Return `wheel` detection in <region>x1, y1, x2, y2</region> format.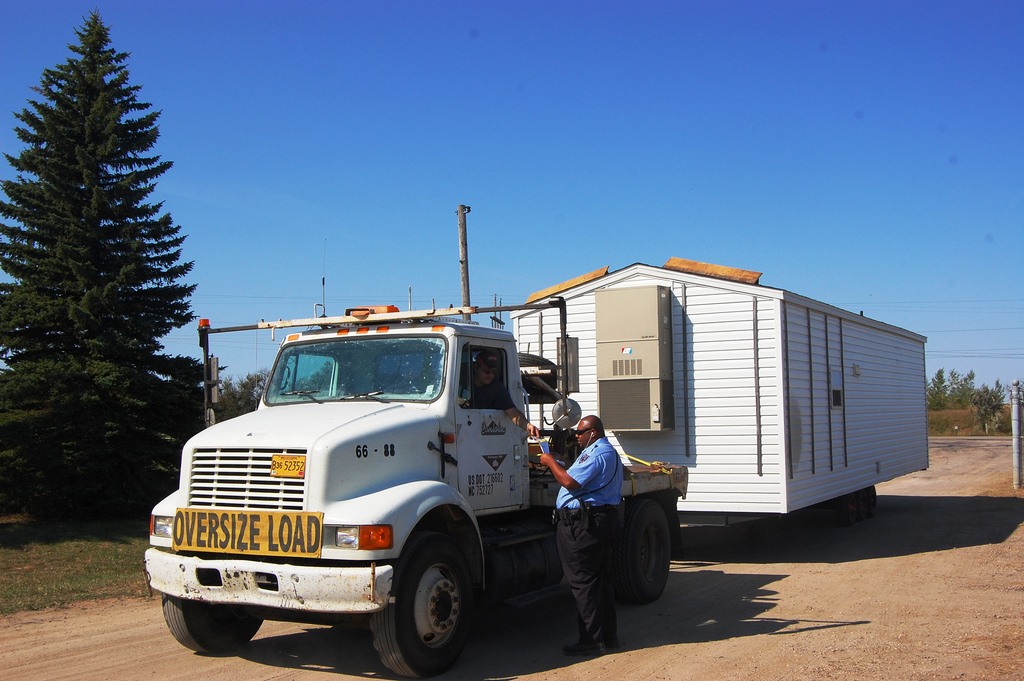
<region>381, 530, 476, 672</region>.
